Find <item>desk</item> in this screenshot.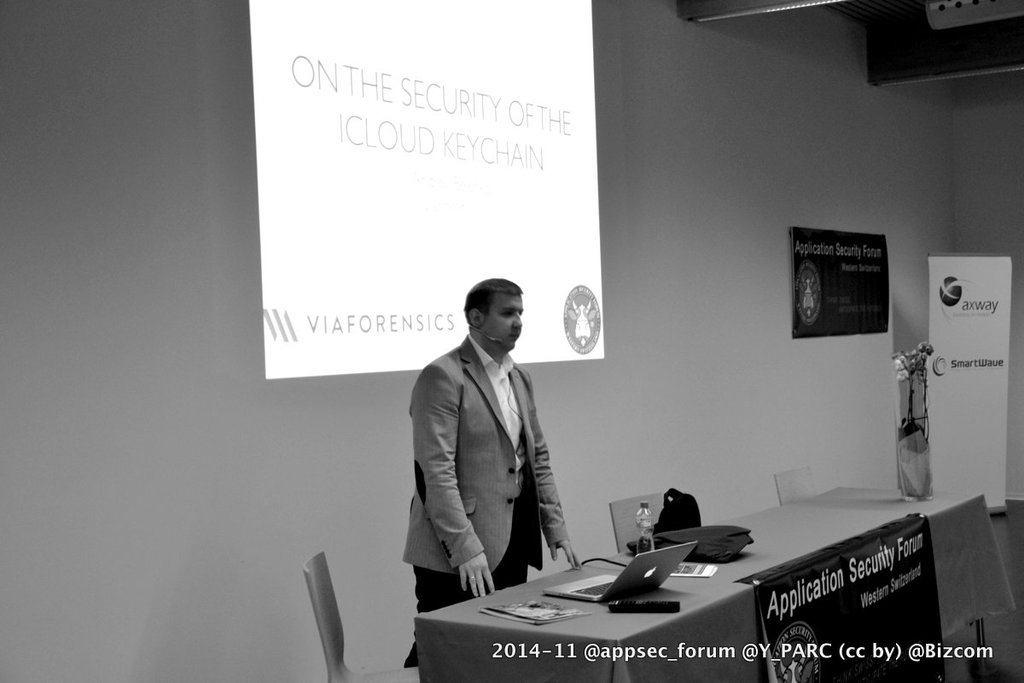
The bounding box for <item>desk</item> is x1=544, y1=468, x2=1023, y2=682.
